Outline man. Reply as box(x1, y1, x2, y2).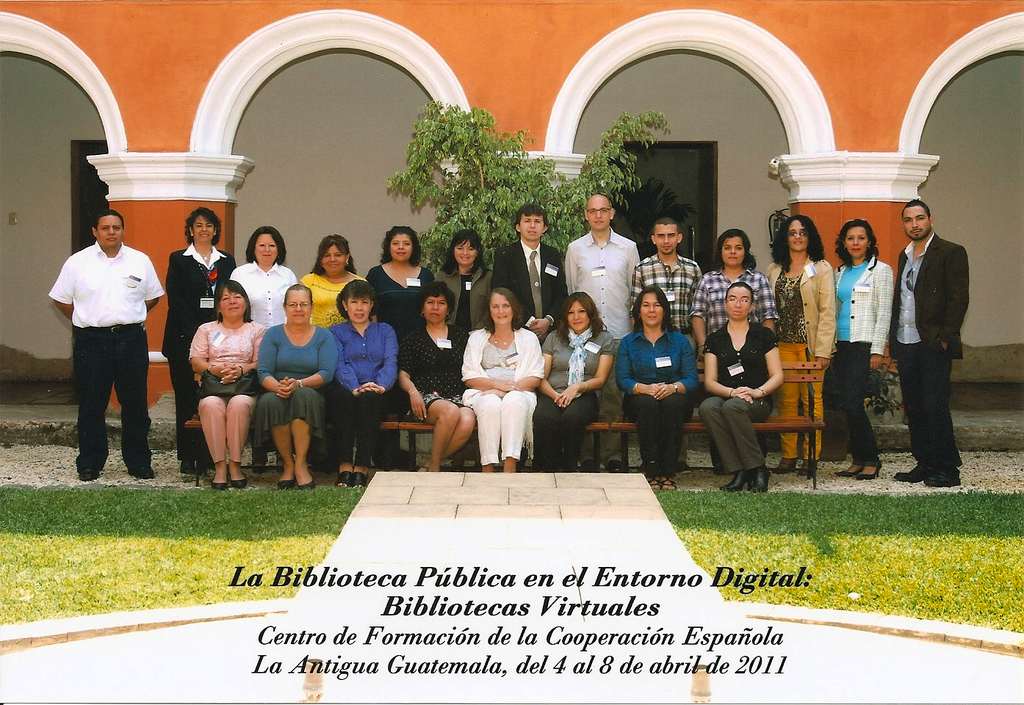
box(43, 208, 167, 488).
